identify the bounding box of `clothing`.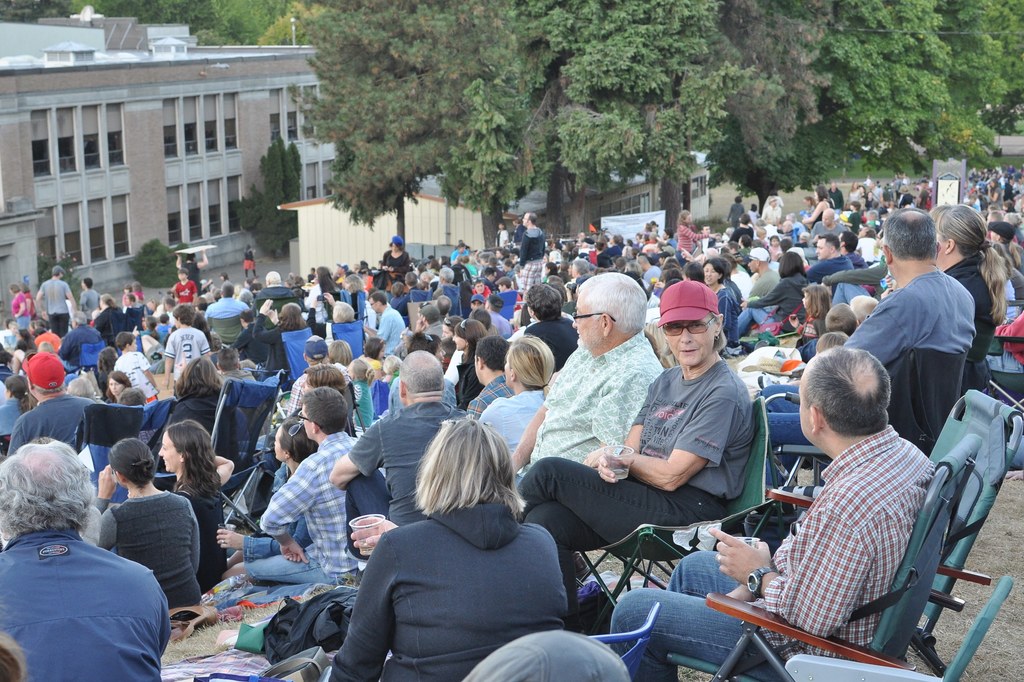
{"left": 1010, "top": 280, "right": 1021, "bottom": 319}.
